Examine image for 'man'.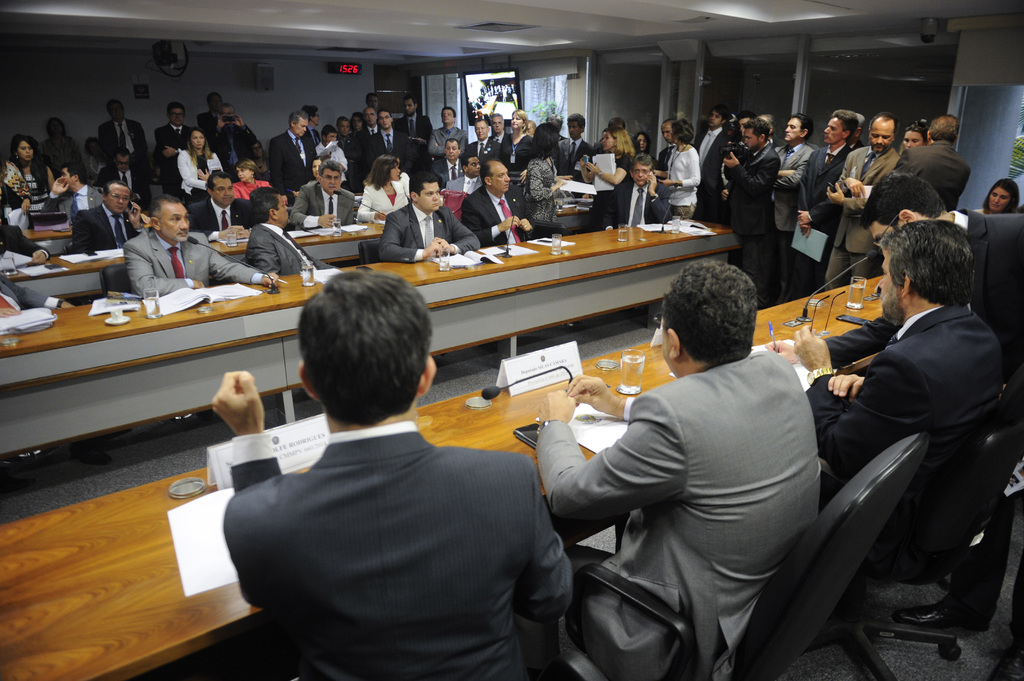
Examination result: [716, 111, 781, 287].
